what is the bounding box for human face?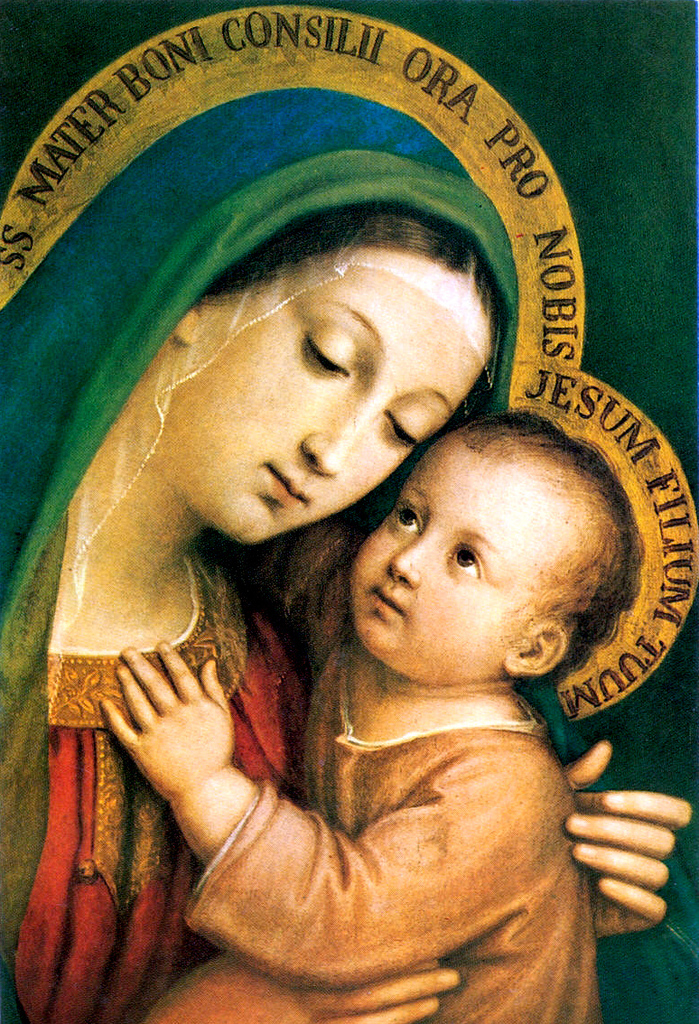
354, 433, 546, 686.
